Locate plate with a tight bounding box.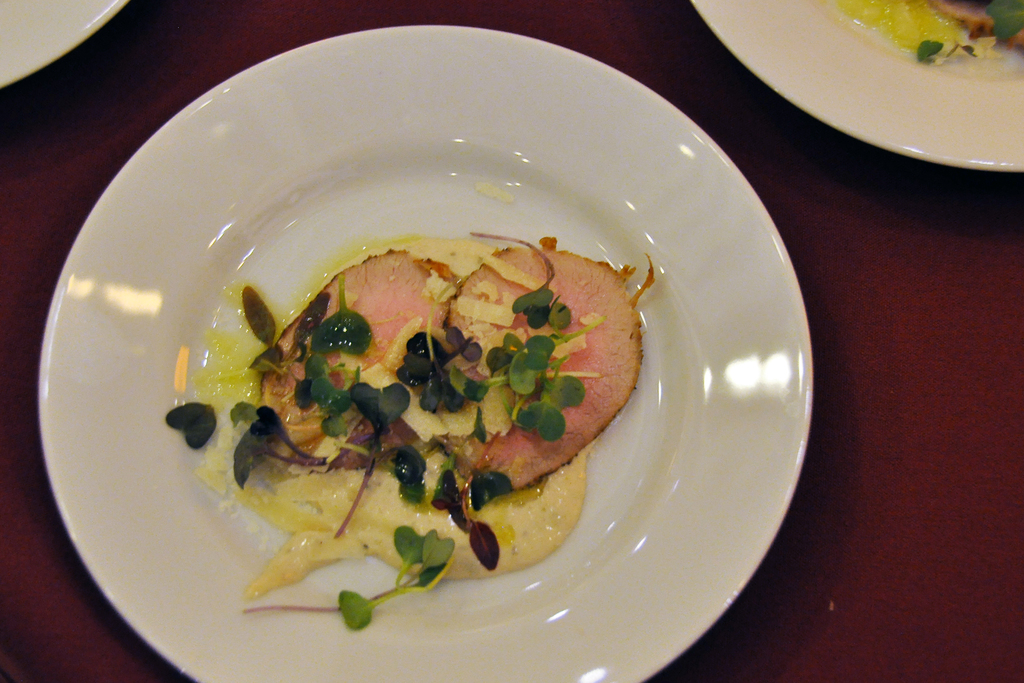
<box>692,1,1023,176</box>.
